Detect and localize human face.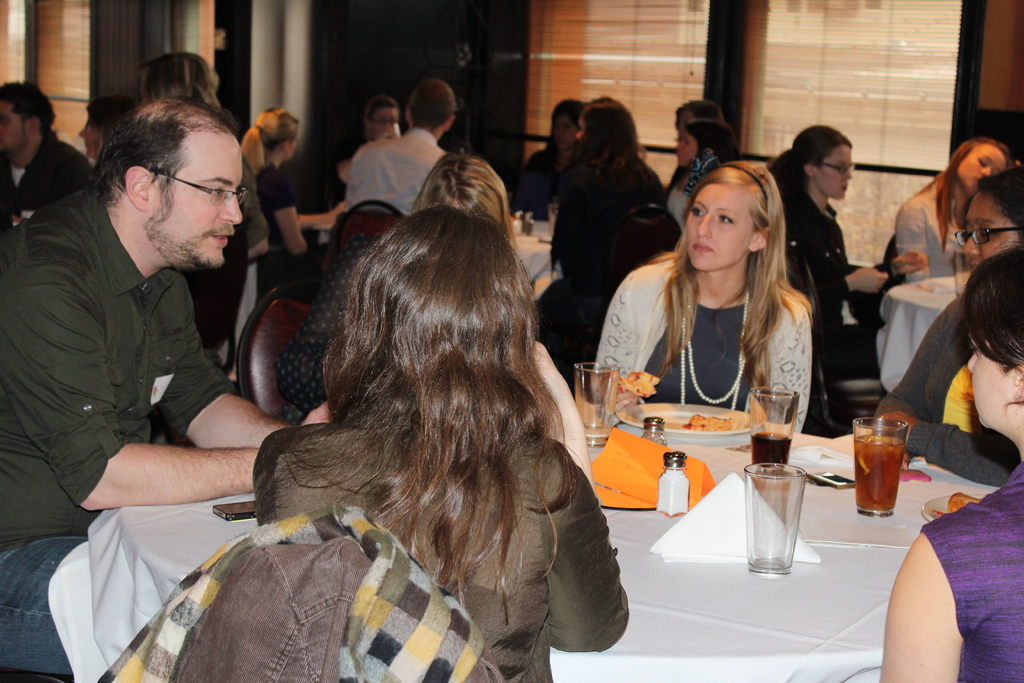
Localized at Rect(957, 140, 1007, 192).
